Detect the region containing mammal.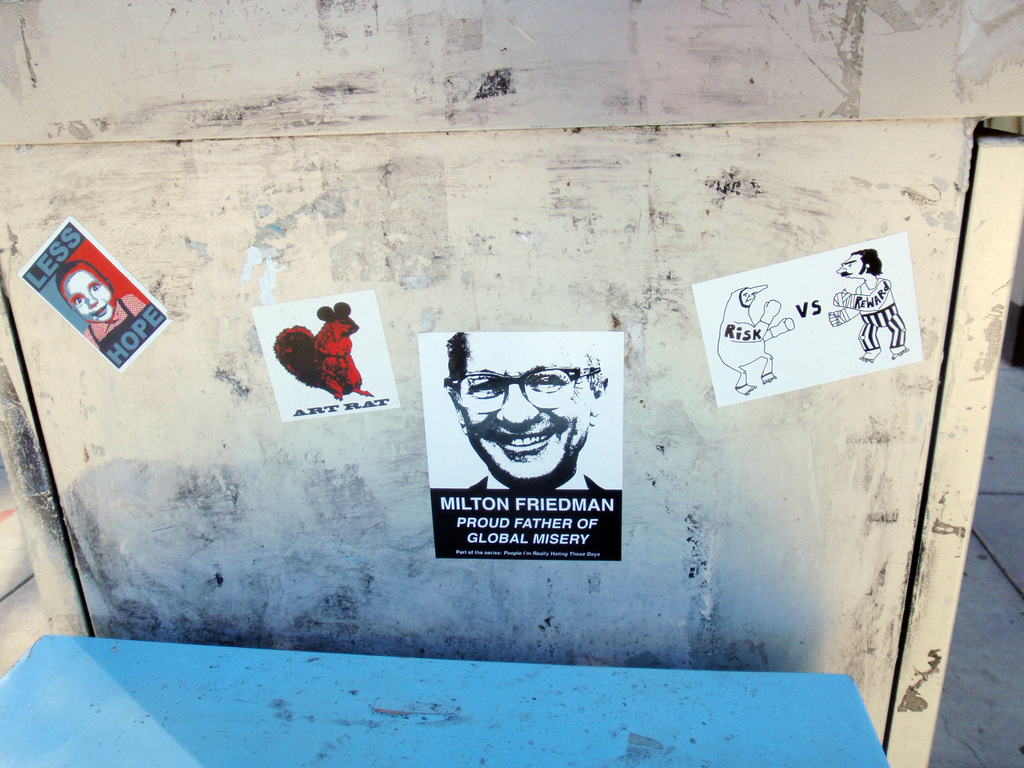
[829,248,907,362].
